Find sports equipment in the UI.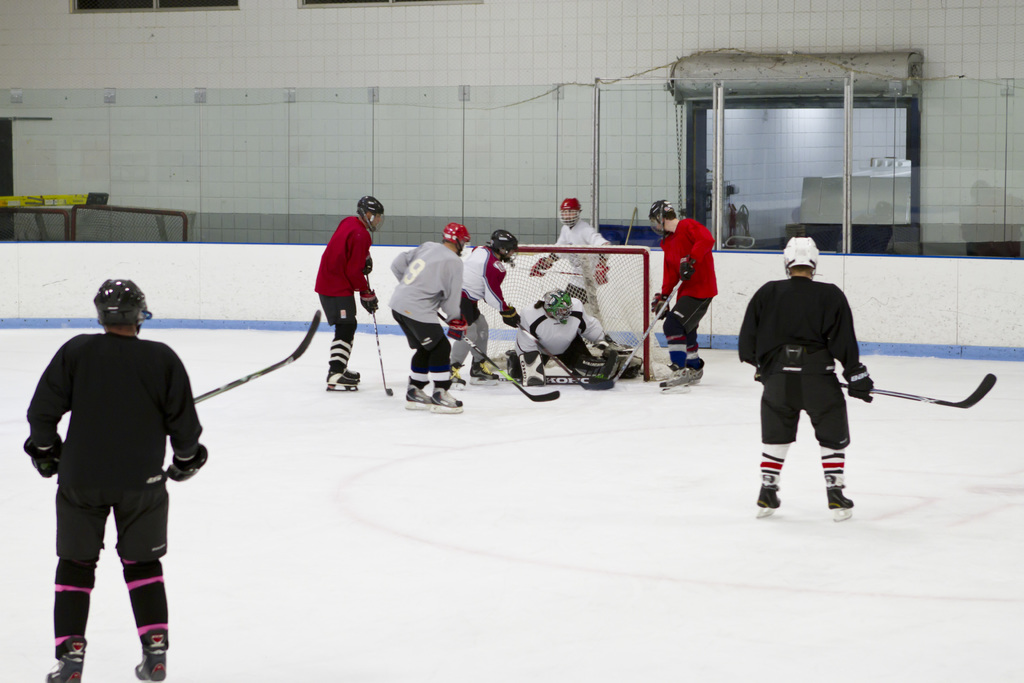
UI element at region(449, 320, 467, 342).
